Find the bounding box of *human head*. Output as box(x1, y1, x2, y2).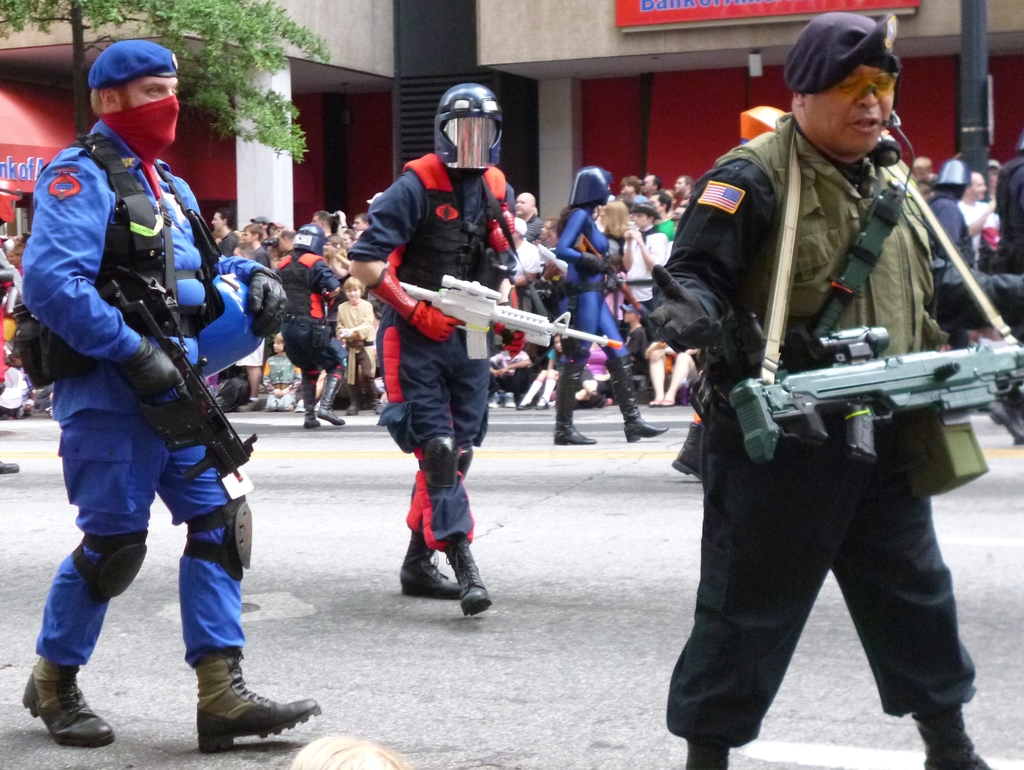
box(433, 83, 501, 170).
